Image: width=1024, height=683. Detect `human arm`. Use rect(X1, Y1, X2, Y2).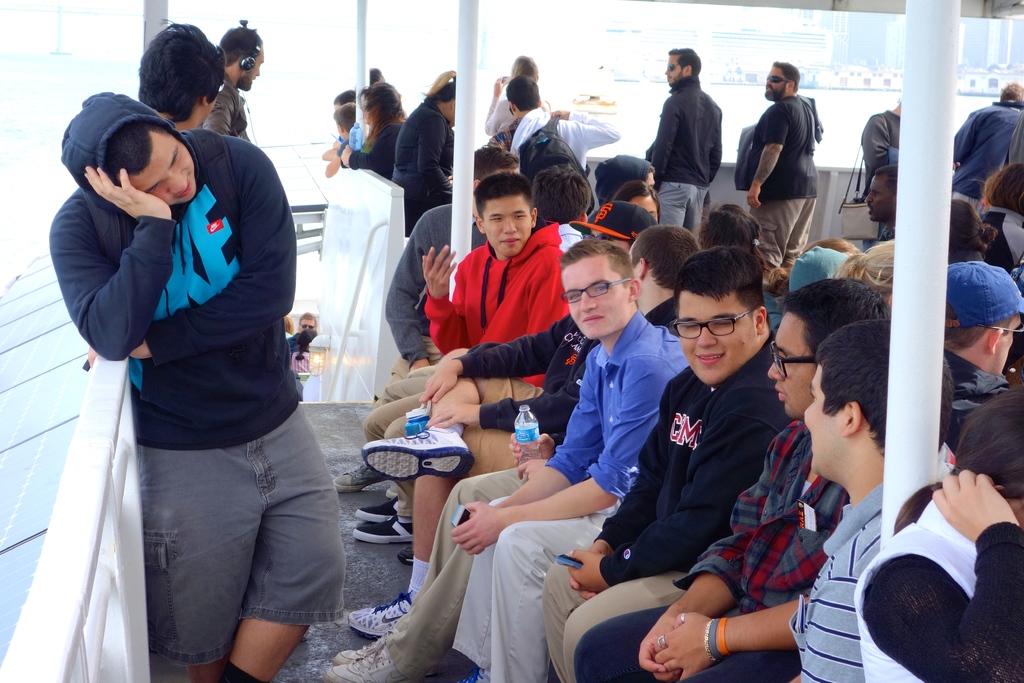
rect(428, 373, 572, 439).
